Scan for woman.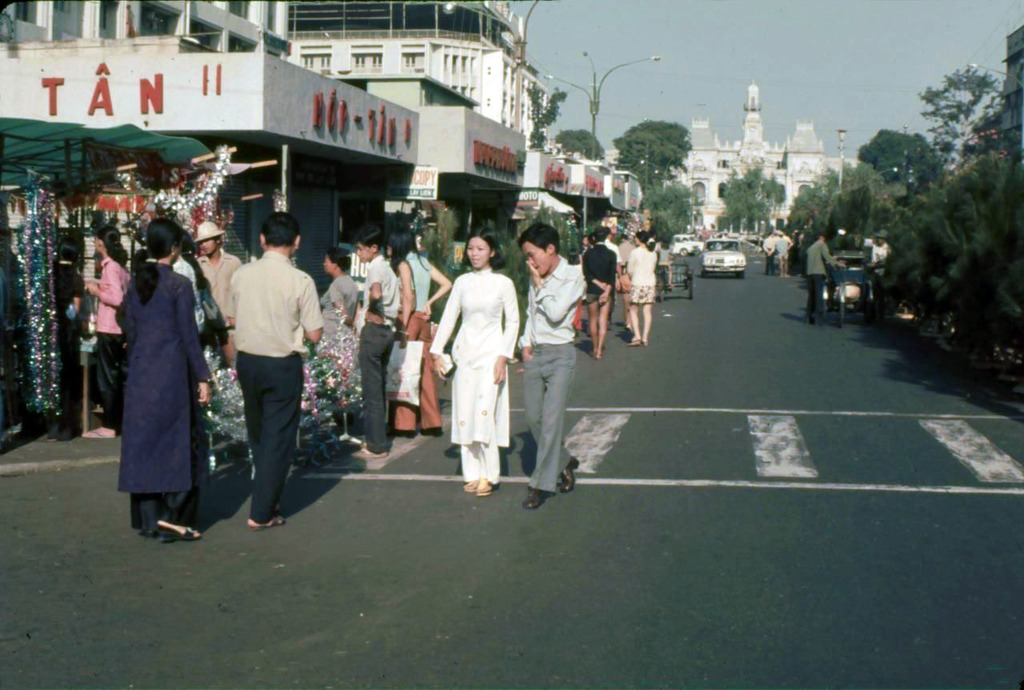
Scan result: (left=82, top=224, right=131, bottom=438).
